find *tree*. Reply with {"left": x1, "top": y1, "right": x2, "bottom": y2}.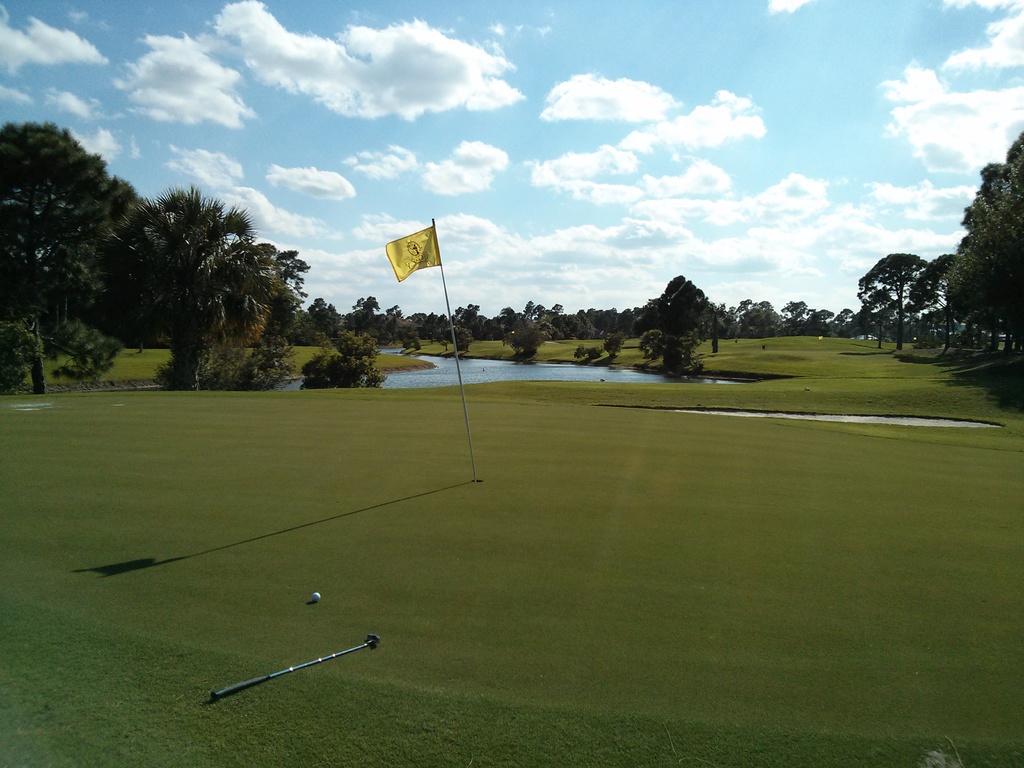
{"left": 8, "top": 101, "right": 125, "bottom": 359}.
